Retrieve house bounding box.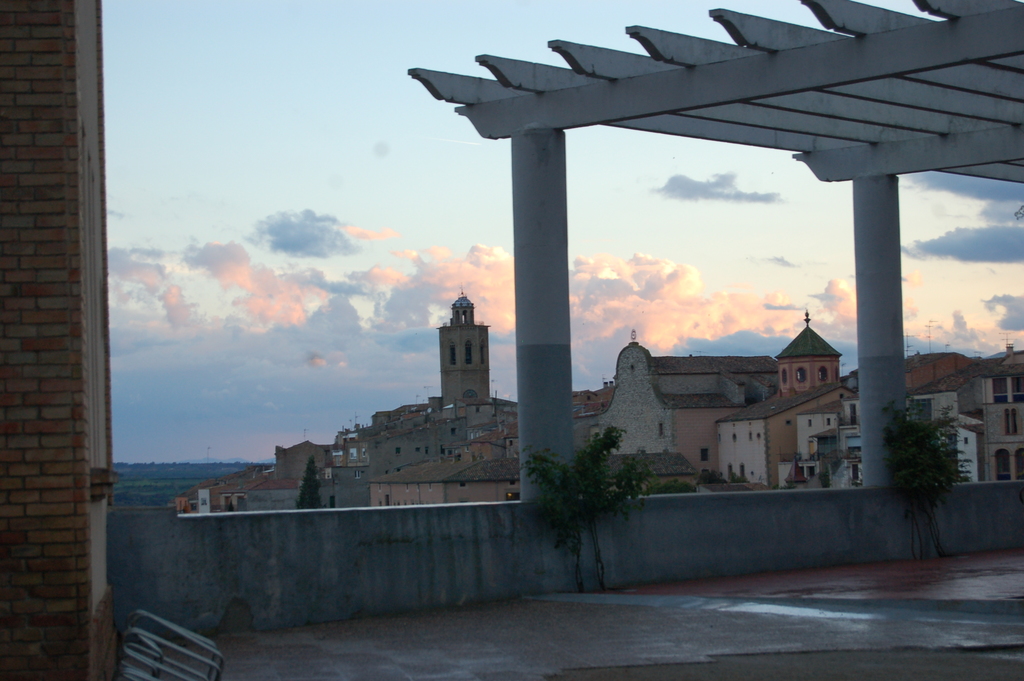
Bounding box: bbox=(170, 416, 348, 511).
